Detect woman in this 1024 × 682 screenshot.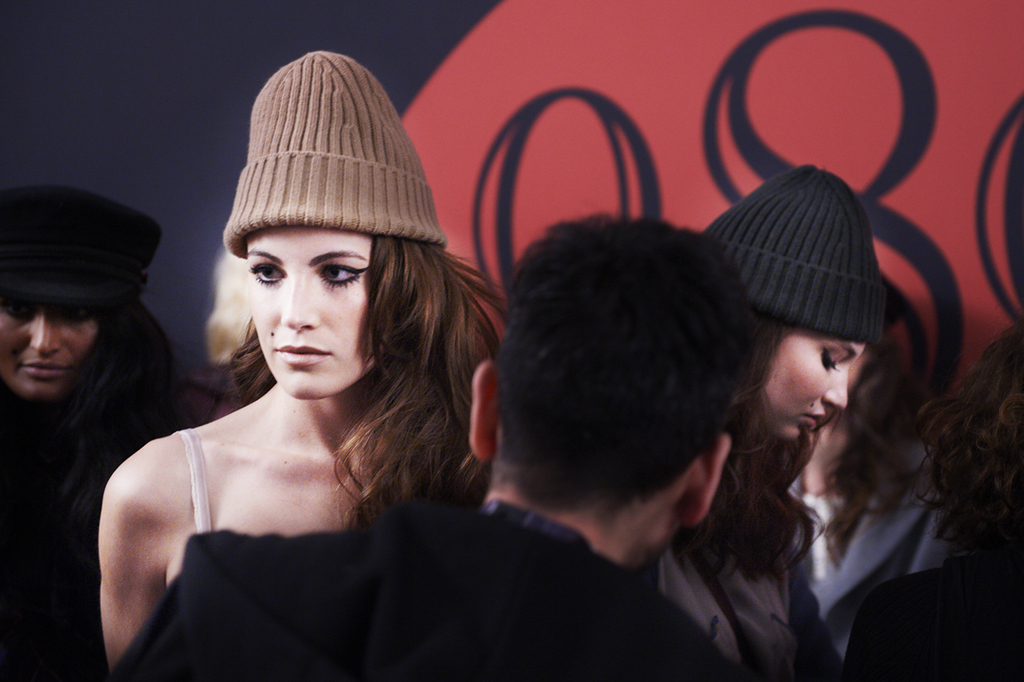
Detection: box=[792, 312, 969, 619].
